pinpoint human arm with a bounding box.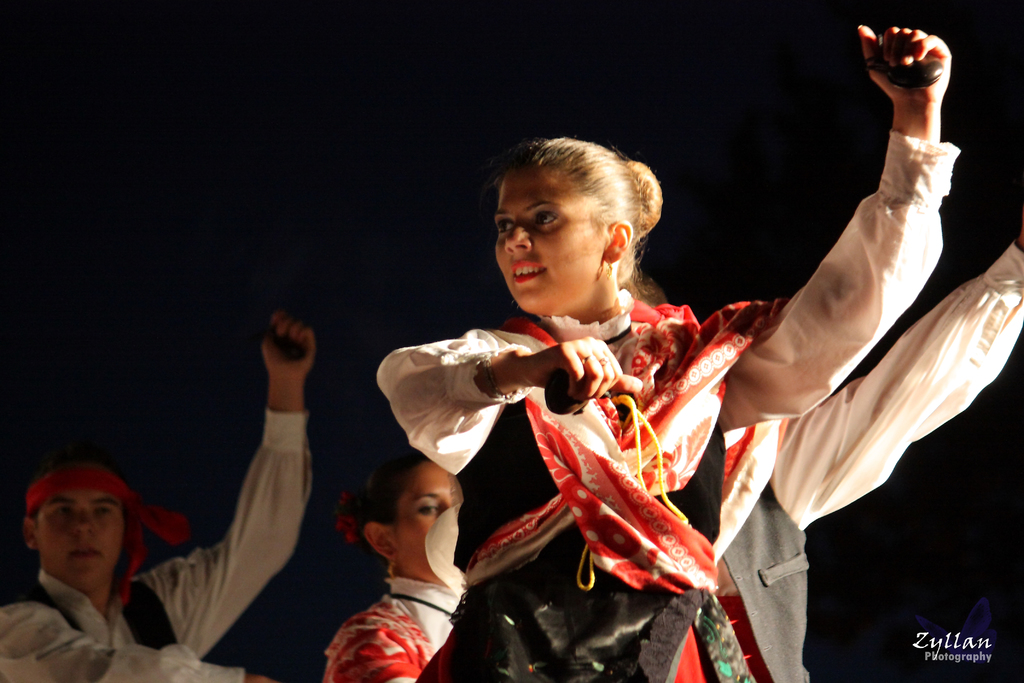
bbox=(0, 578, 294, 682).
